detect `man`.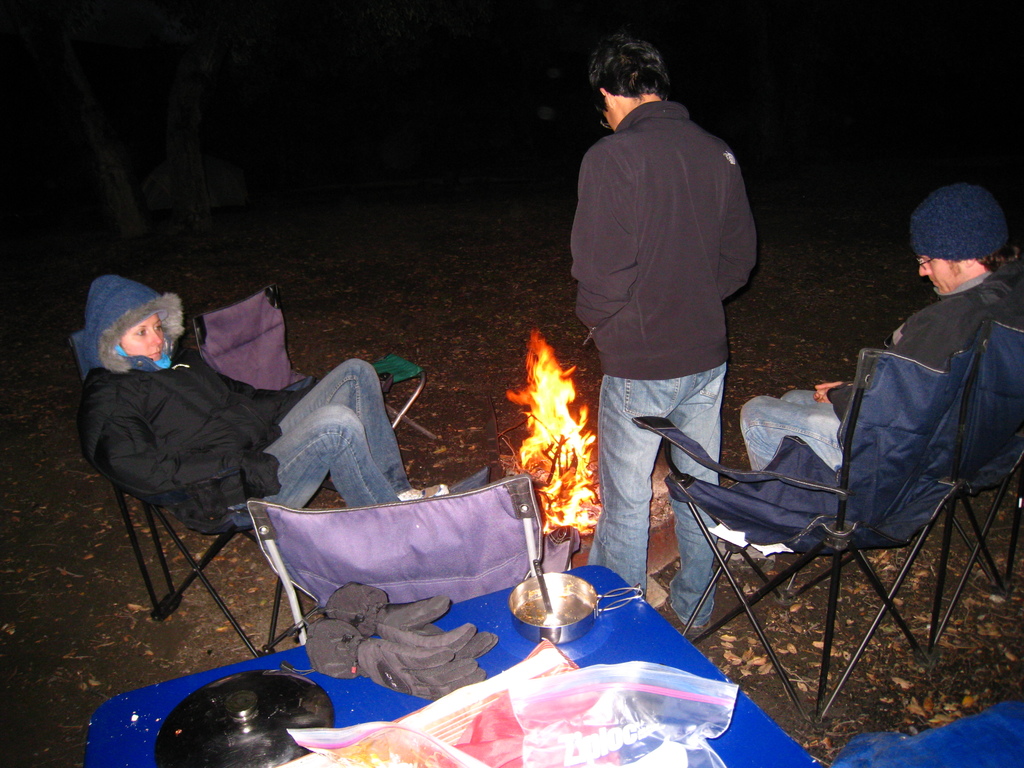
Detected at bbox(735, 189, 1023, 482).
